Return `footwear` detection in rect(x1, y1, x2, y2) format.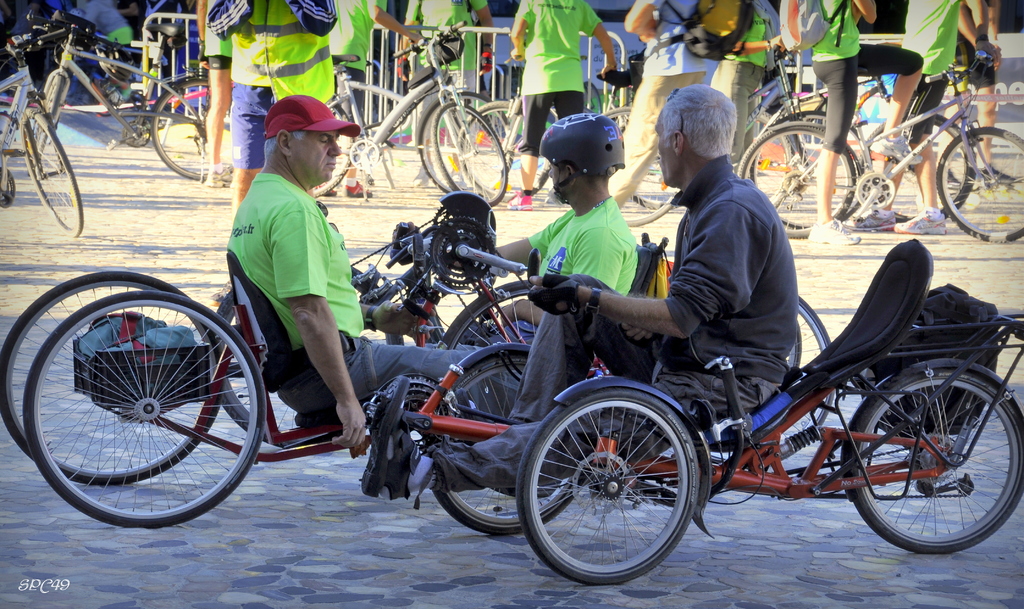
rect(507, 189, 536, 213).
